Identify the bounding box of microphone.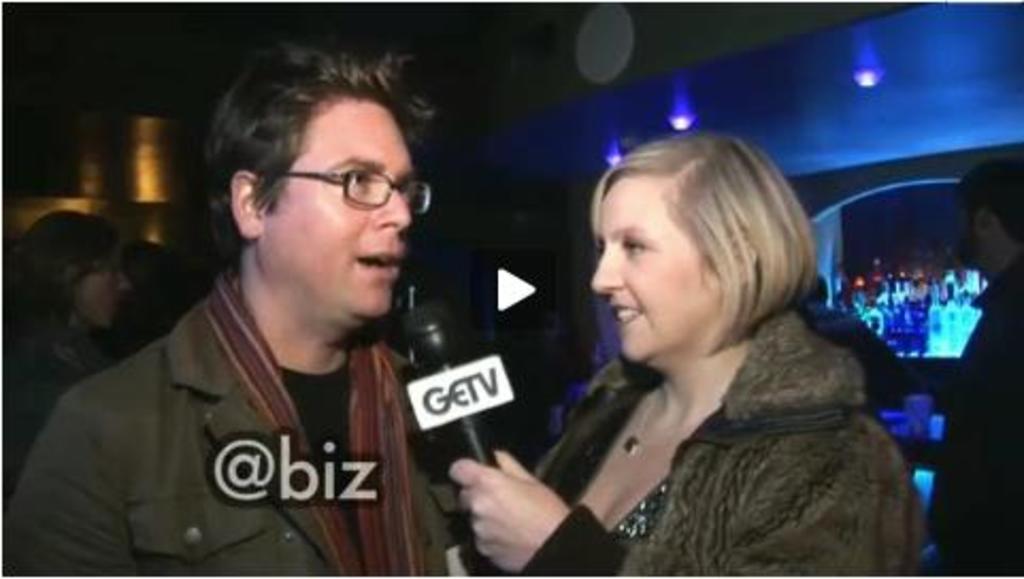
(404, 298, 515, 466).
